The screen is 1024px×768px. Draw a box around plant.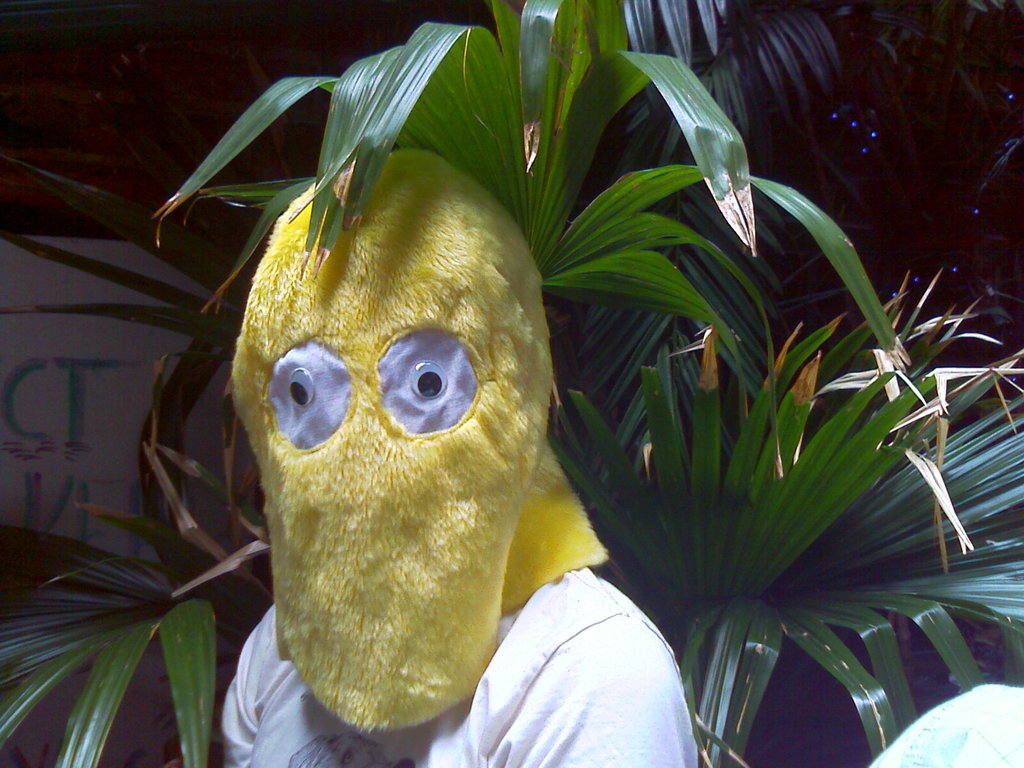
BBox(24, 0, 981, 737).
